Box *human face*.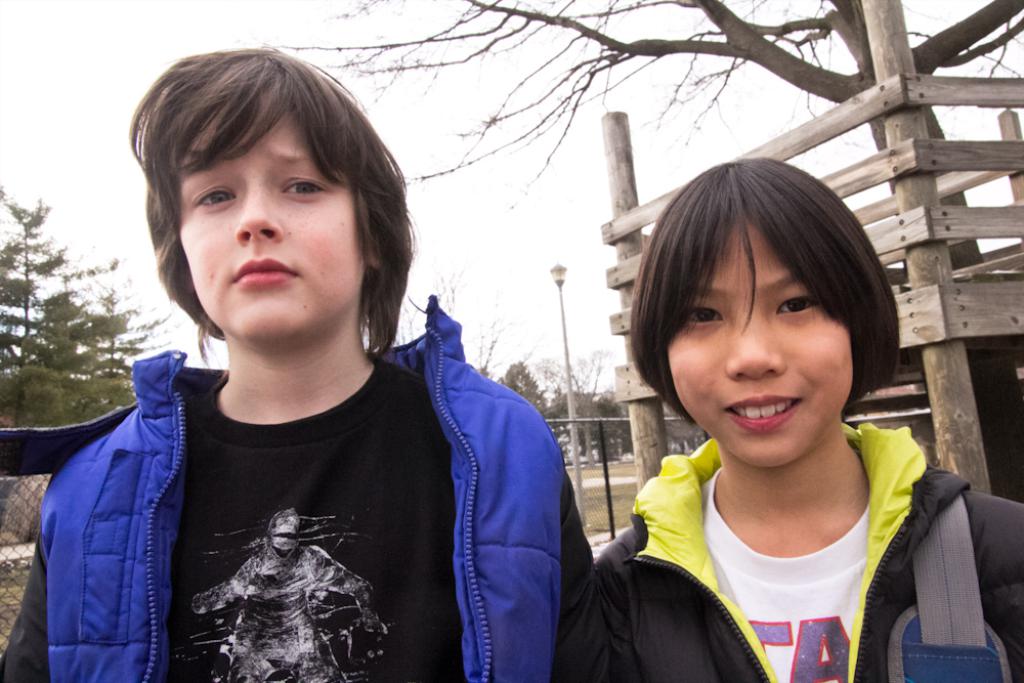
[178,116,366,342].
